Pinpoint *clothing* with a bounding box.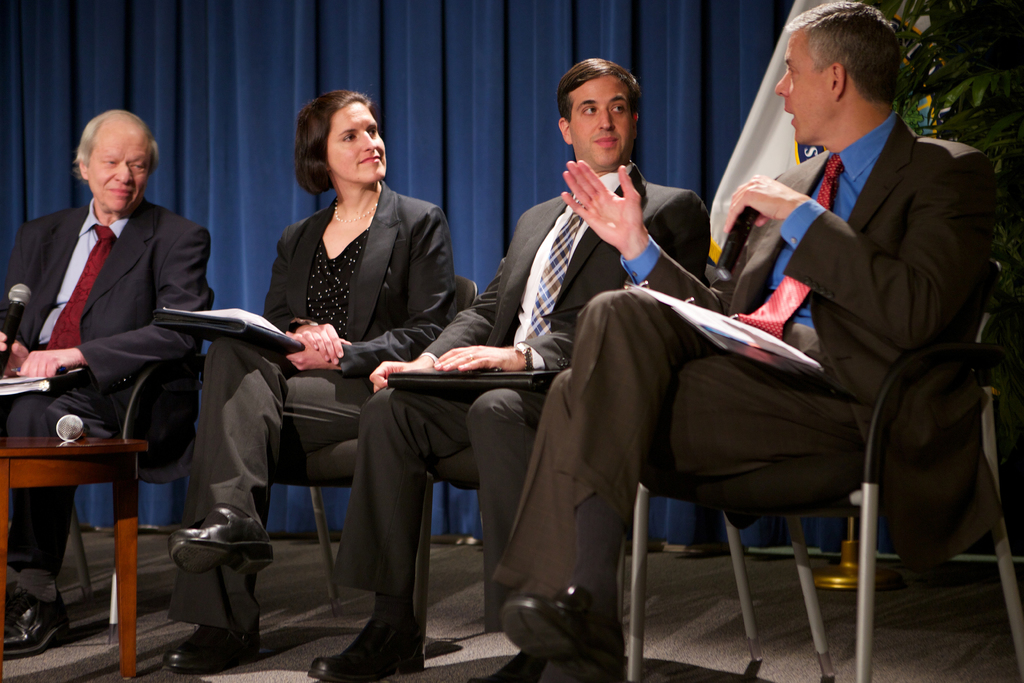
[164,185,456,634].
